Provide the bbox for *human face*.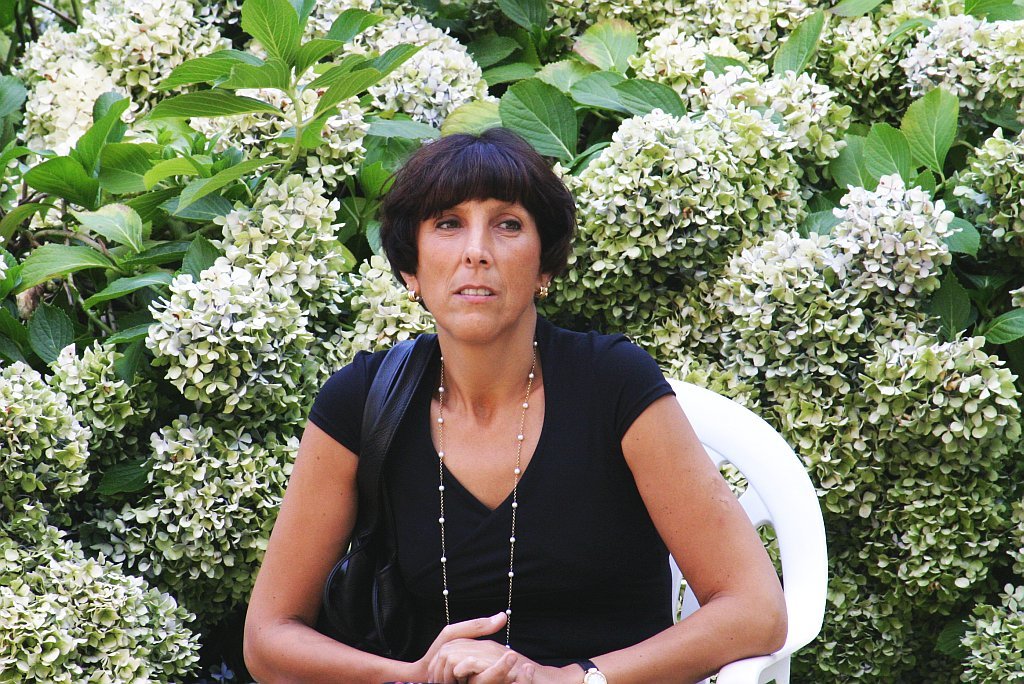
BBox(417, 193, 539, 347).
